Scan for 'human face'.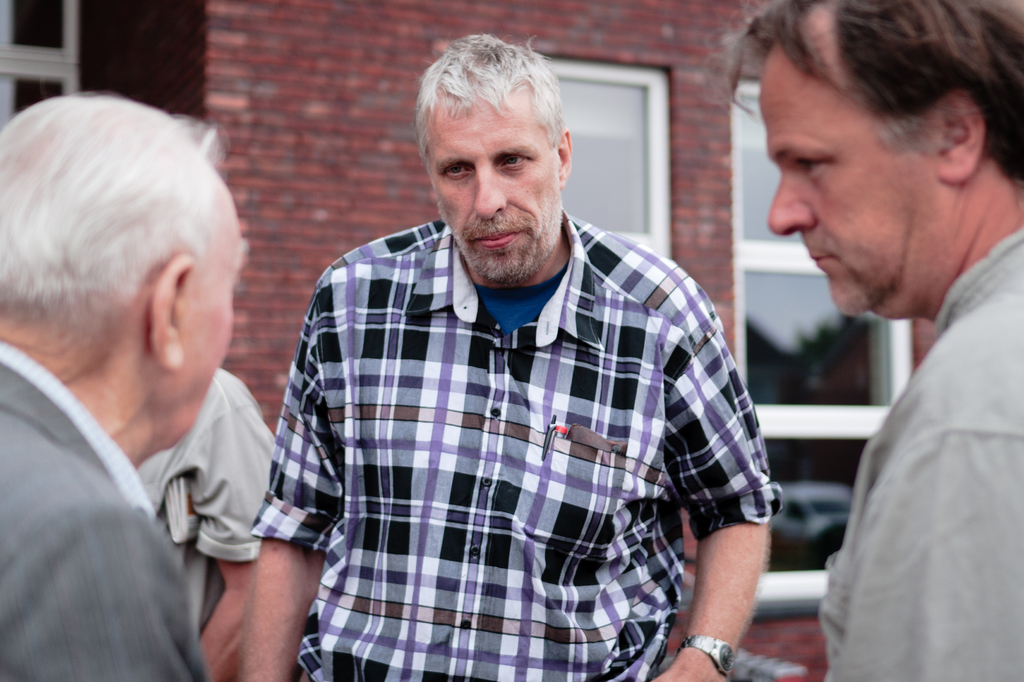
Scan result: (left=163, top=171, right=241, bottom=447).
